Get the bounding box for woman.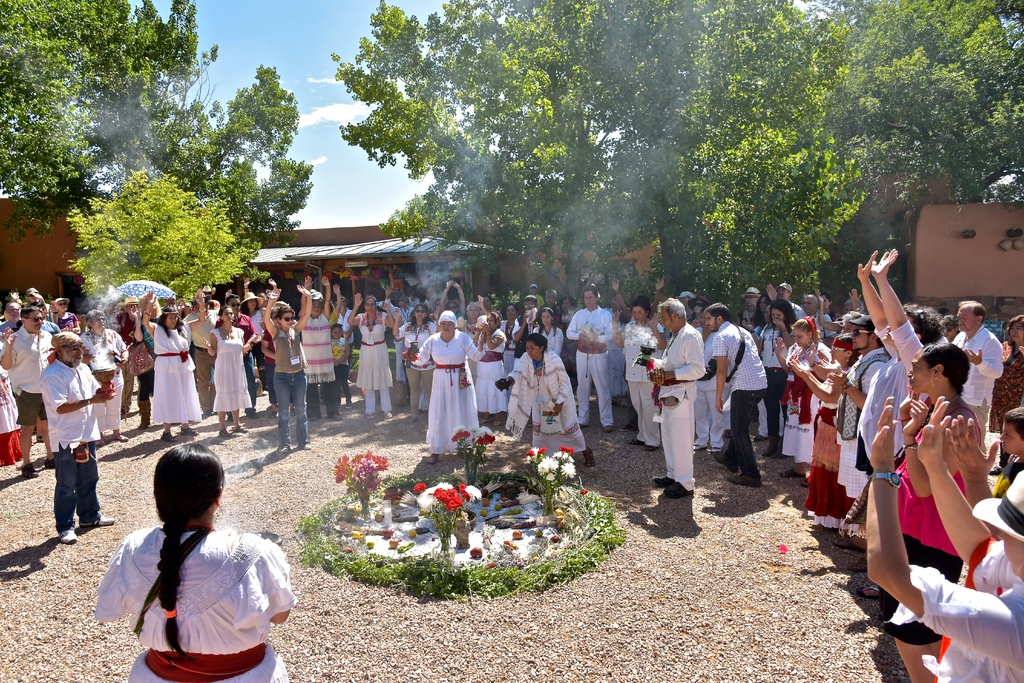
x1=863 y1=396 x2=1023 y2=682.
